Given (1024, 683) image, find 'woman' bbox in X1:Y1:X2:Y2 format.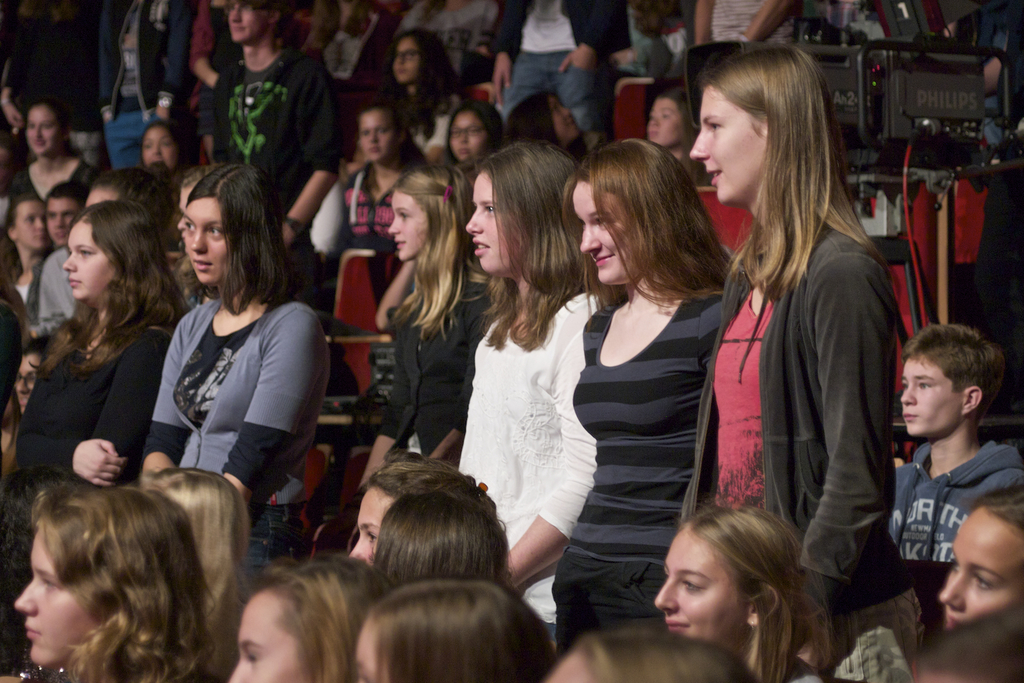
147:468:255:682.
